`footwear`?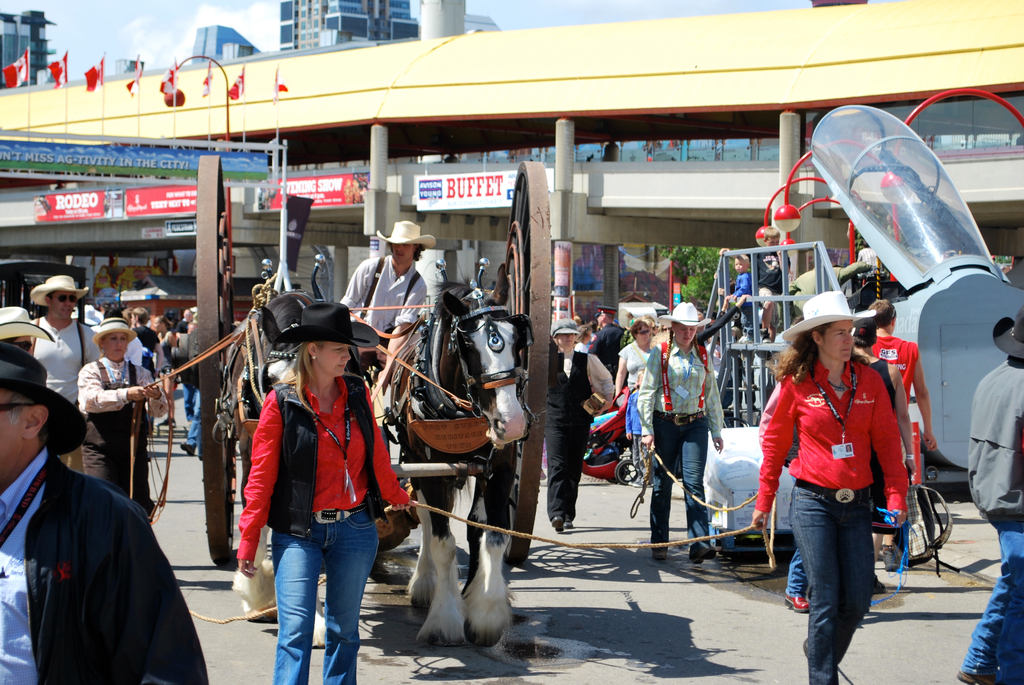
crop(783, 594, 810, 613)
